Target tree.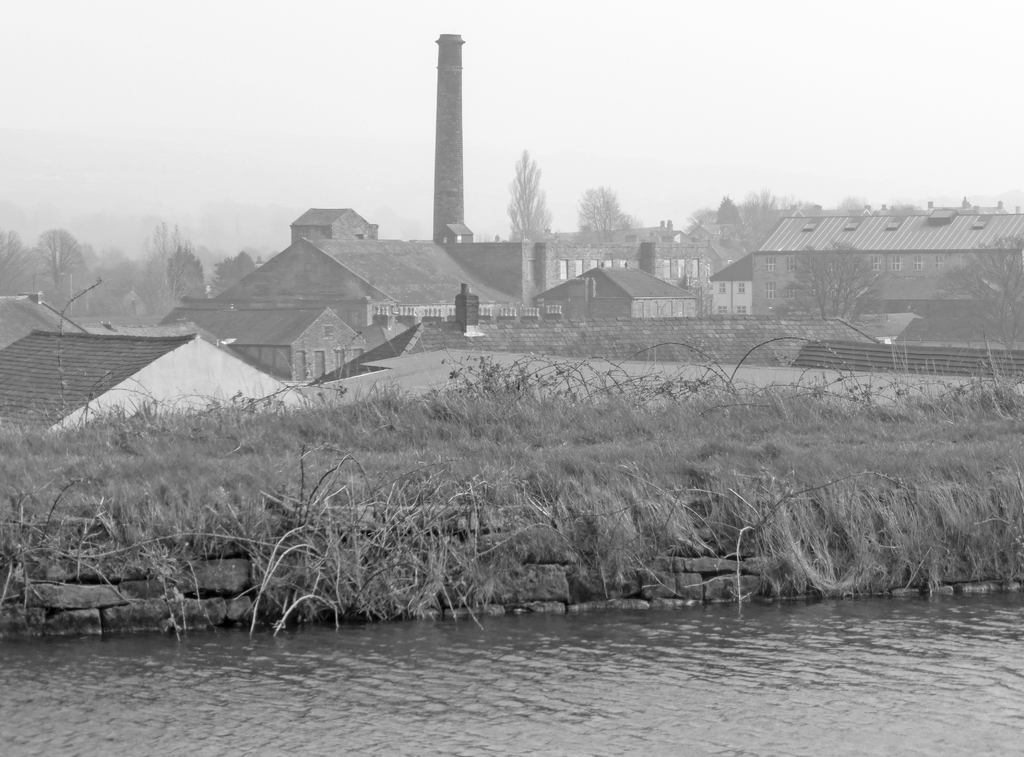
Target region: 835,191,868,213.
